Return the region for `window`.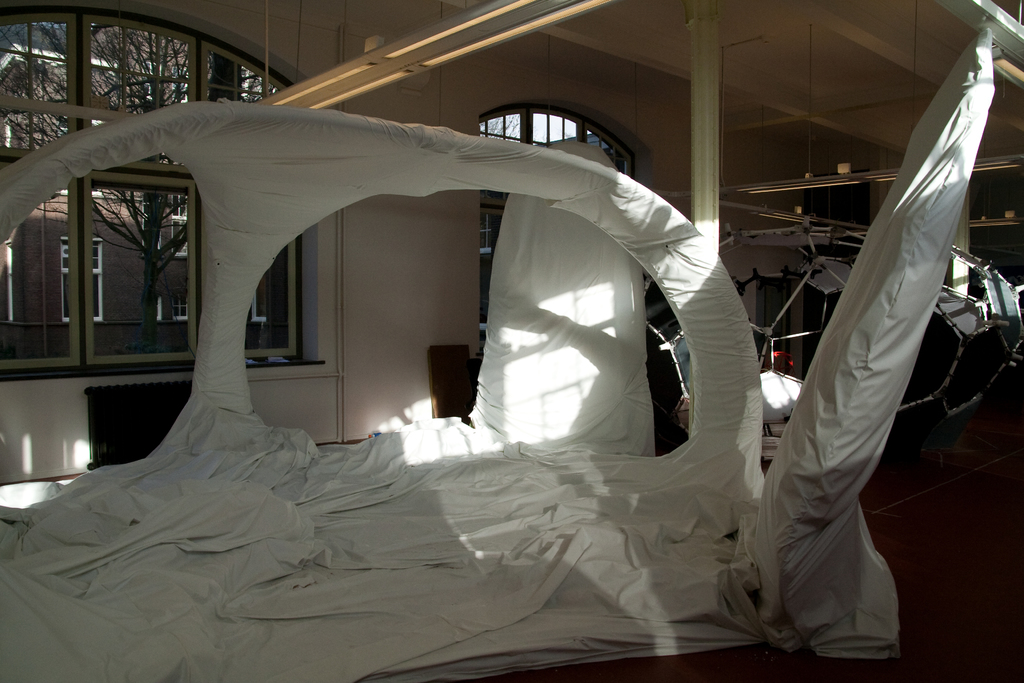
Rect(173, 288, 188, 320).
